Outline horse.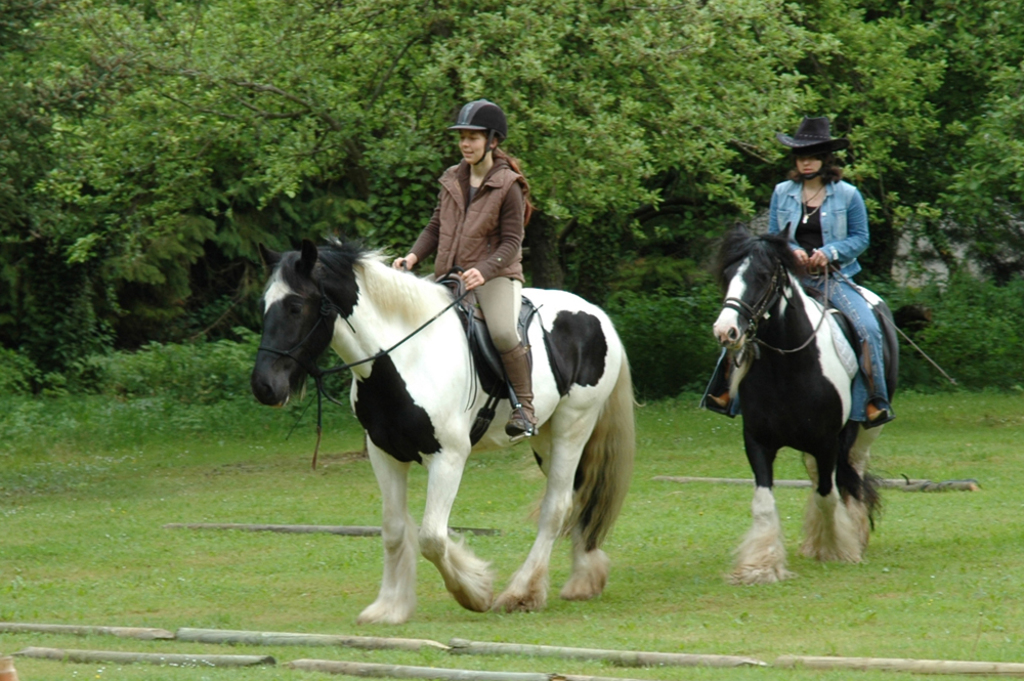
Outline: 711:217:904:587.
